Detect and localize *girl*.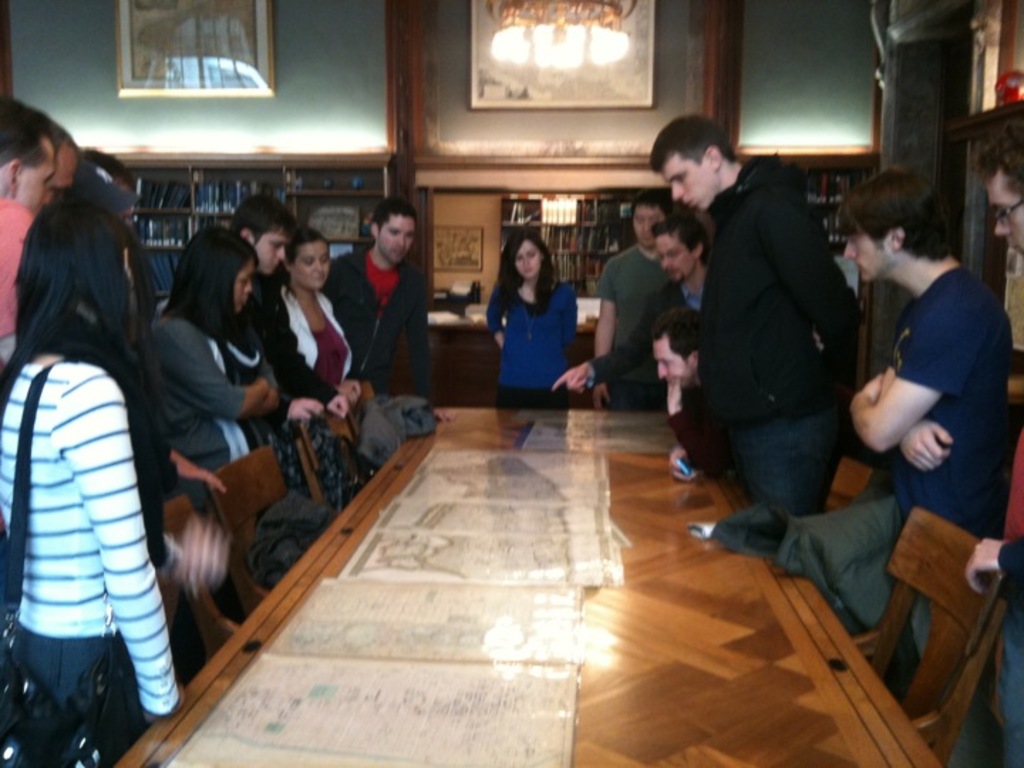
Localized at 0:191:185:767.
